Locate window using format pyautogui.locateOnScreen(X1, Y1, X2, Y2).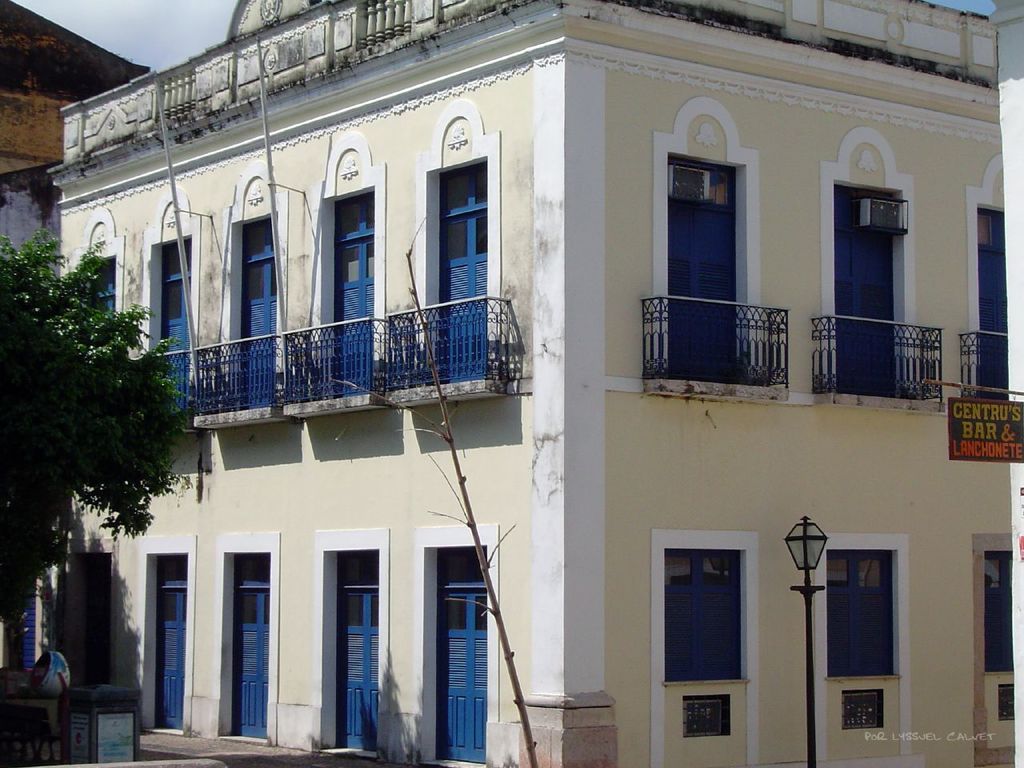
pyautogui.locateOnScreen(984, 554, 1014, 670).
